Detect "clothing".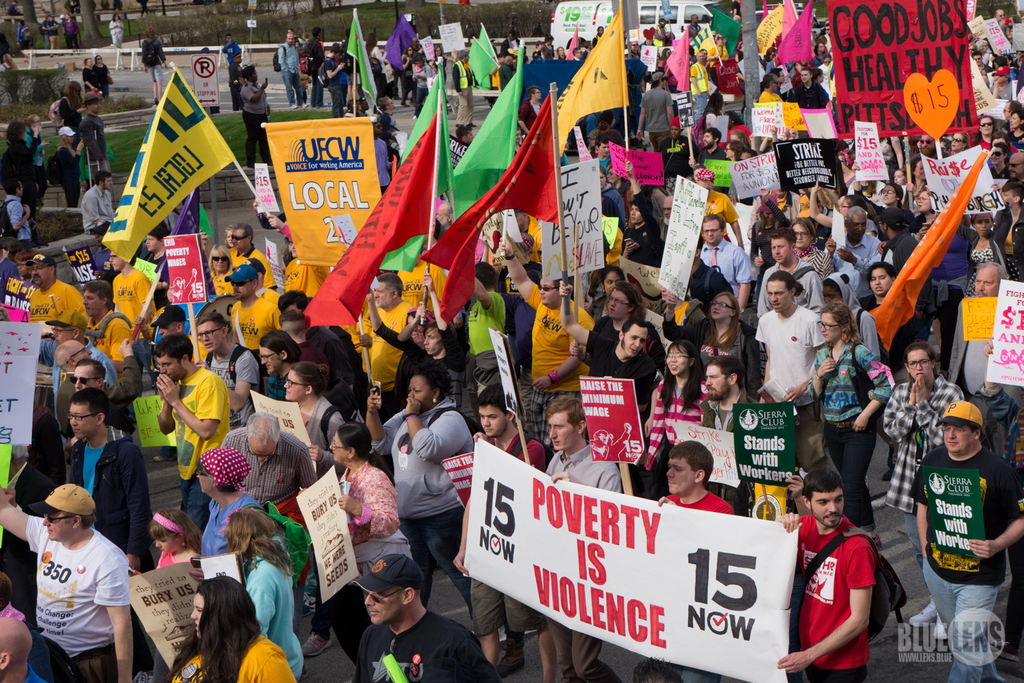
Detected at bbox=[698, 393, 746, 447].
